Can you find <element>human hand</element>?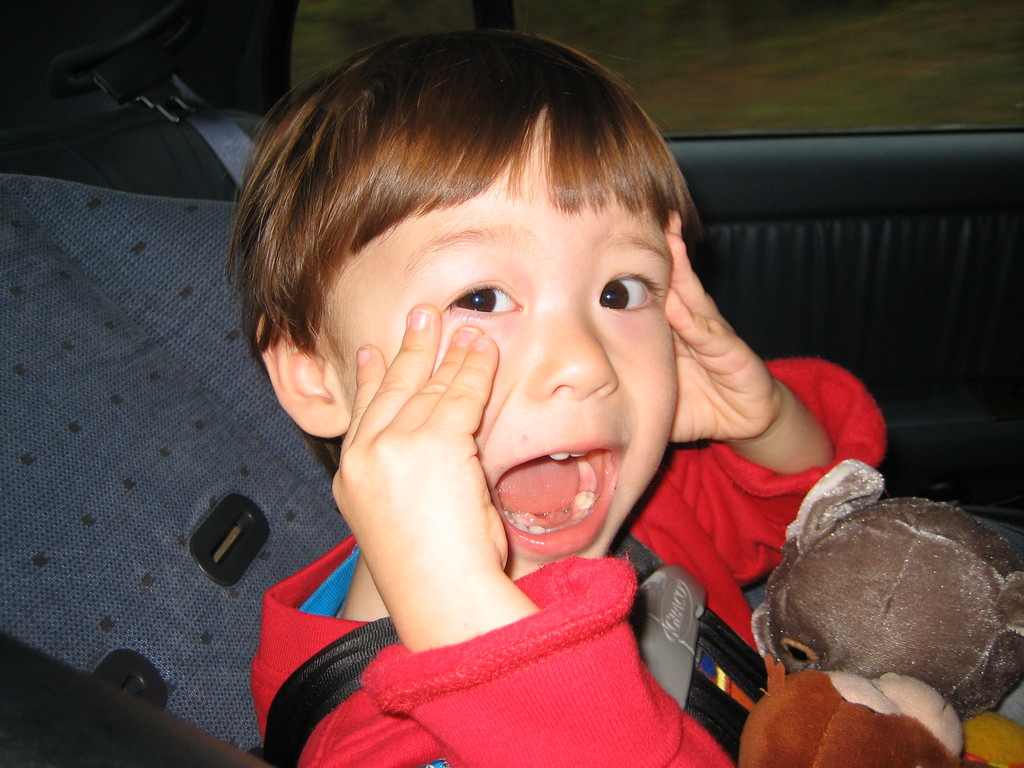
Yes, bounding box: <box>668,250,803,491</box>.
